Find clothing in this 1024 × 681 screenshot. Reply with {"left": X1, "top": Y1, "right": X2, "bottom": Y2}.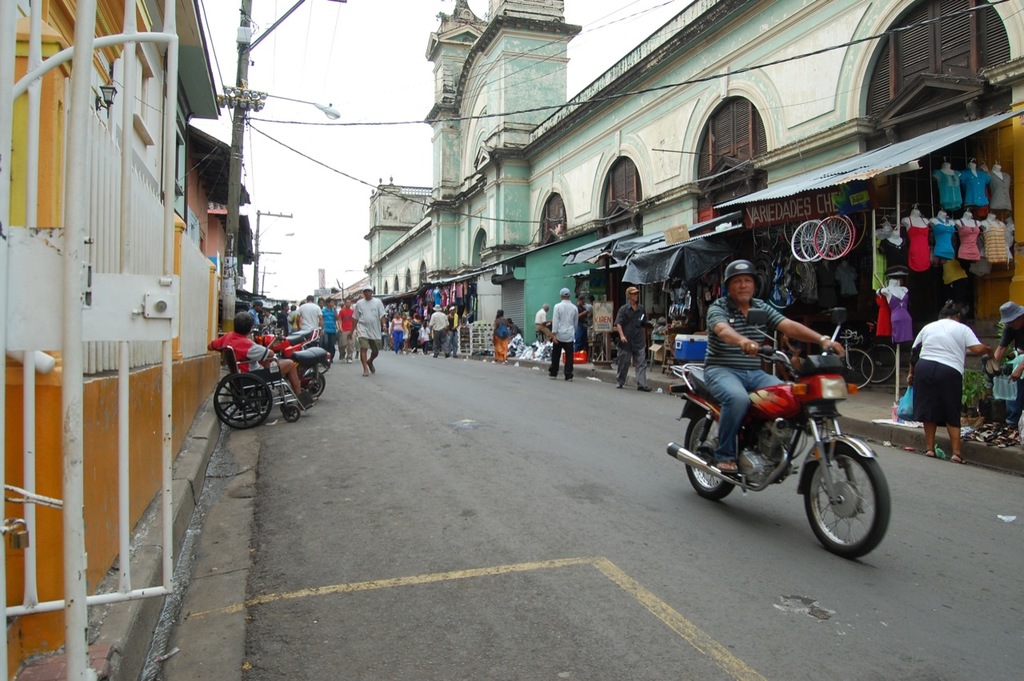
{"left": 493, "top": 314, "right": 511, "bottom": 362}.
